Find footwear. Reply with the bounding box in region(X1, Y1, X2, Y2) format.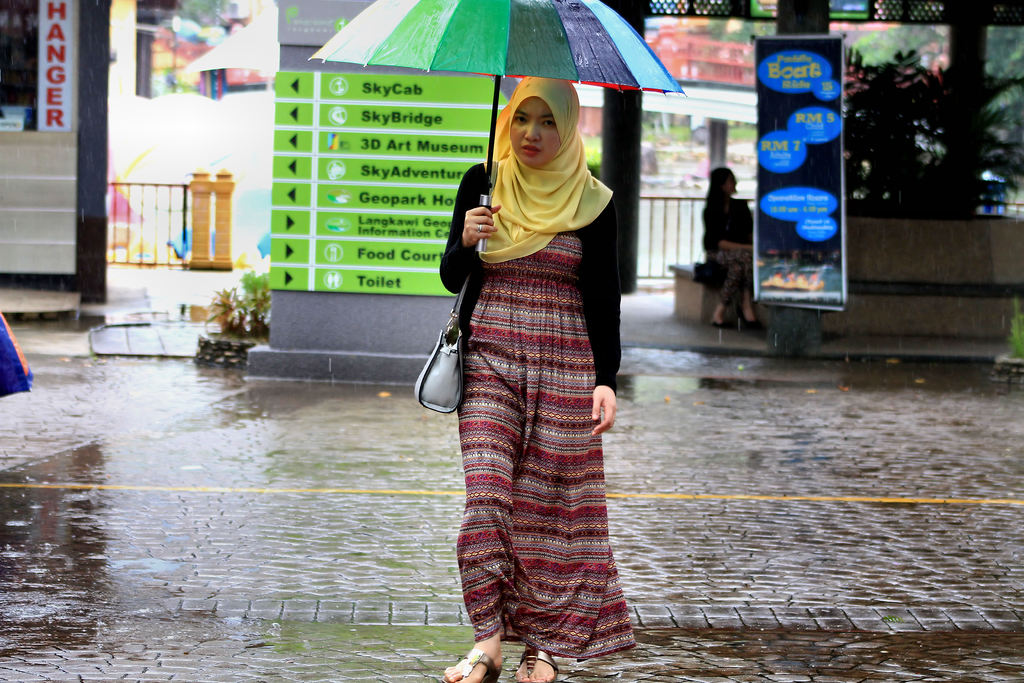
region(446, 646, 504, 677).
